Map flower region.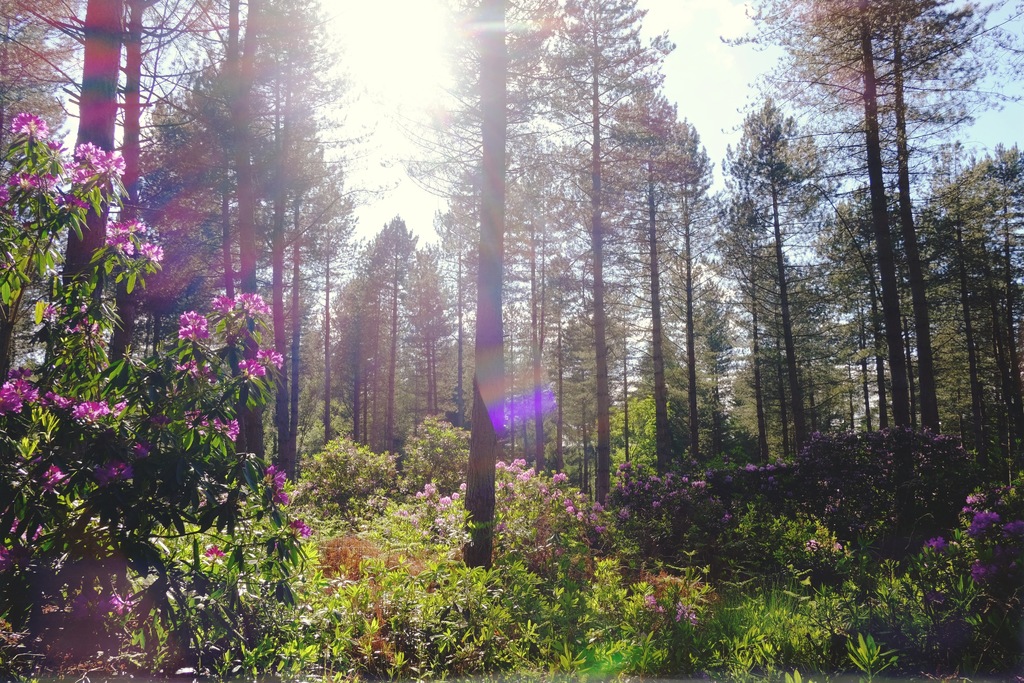
Mapped to x1=594, y1=523, x2=605, y2=536.
